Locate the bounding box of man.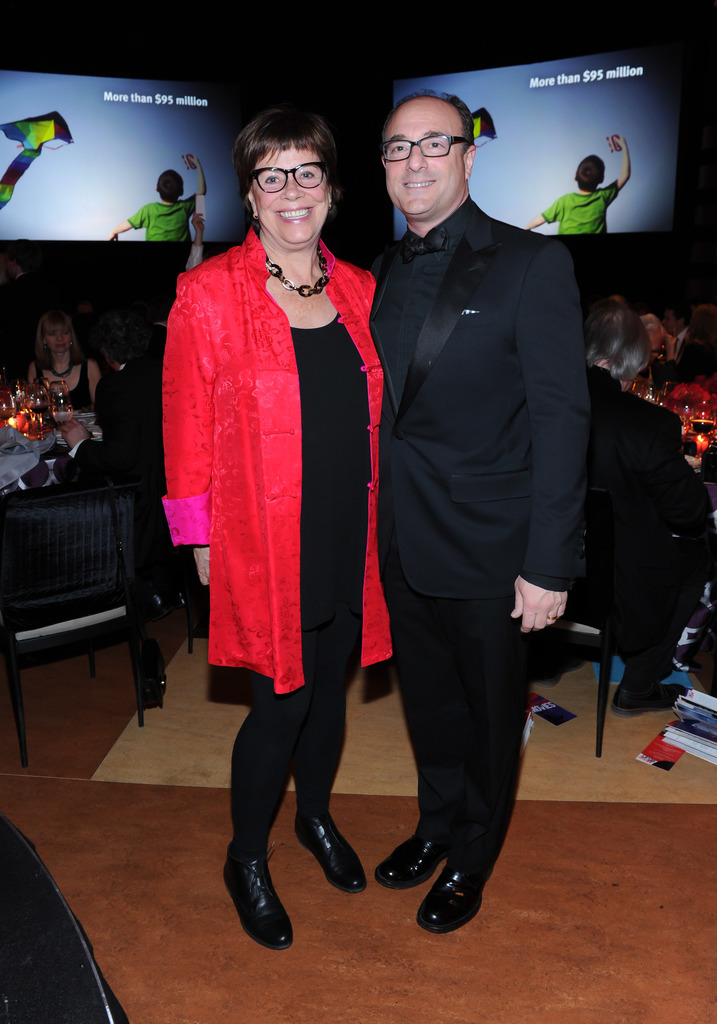
Bounding box: (left=666, top=308, right=691, bottom=361).
